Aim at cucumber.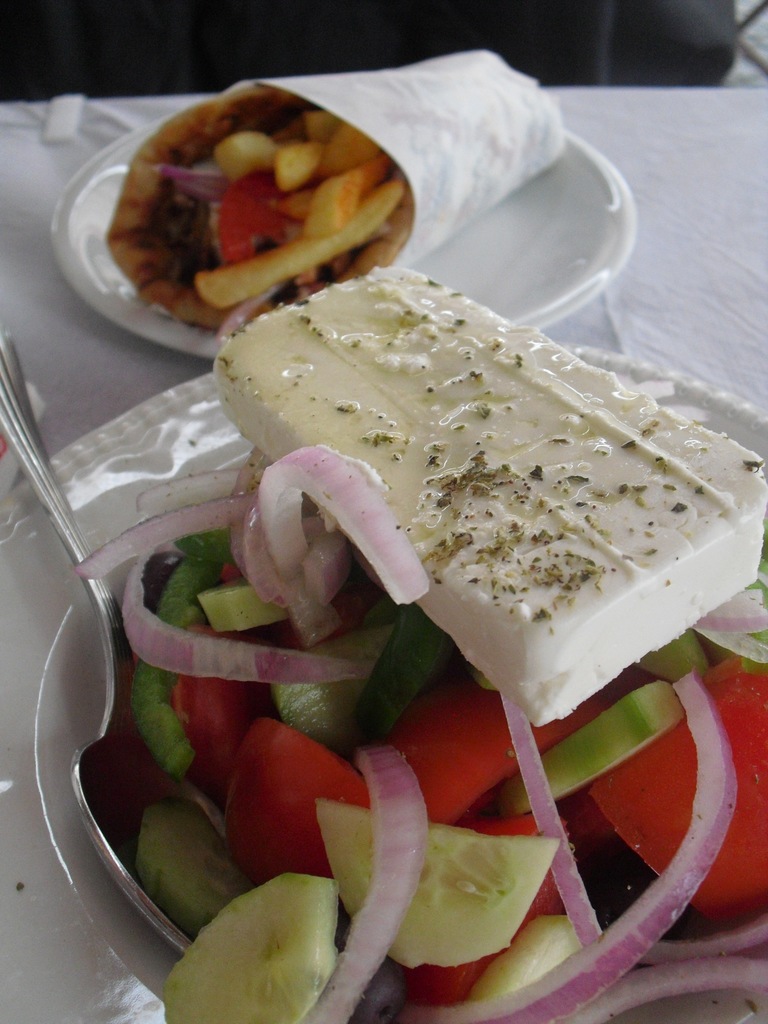
Aimed at [169, 860, 363, 1017].
